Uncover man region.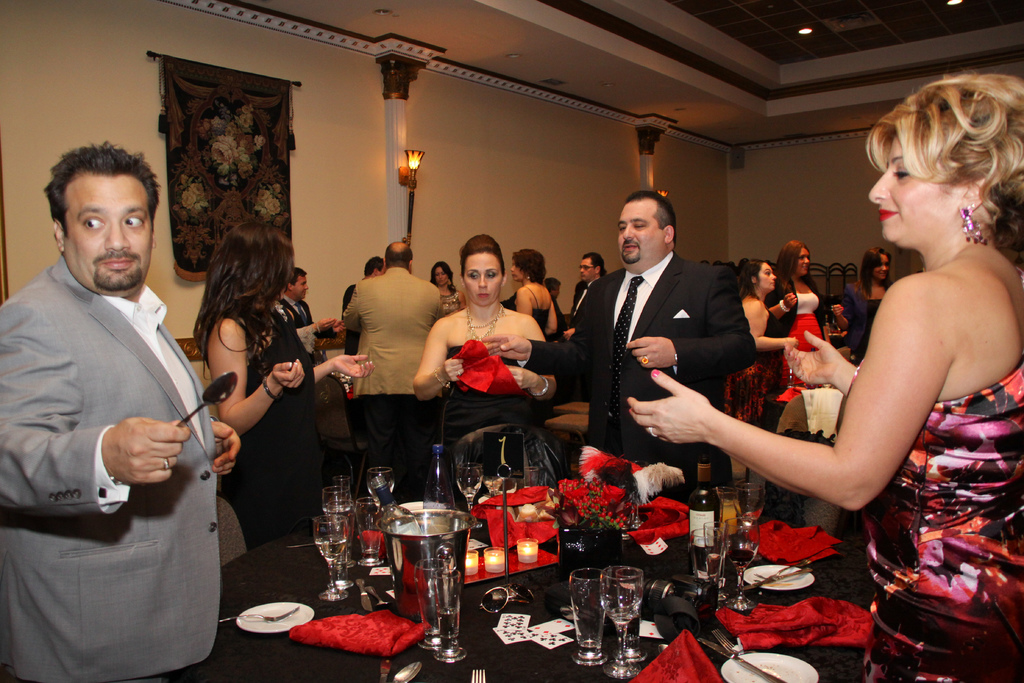
Uncovered: box(543, 277, 565, 331).
